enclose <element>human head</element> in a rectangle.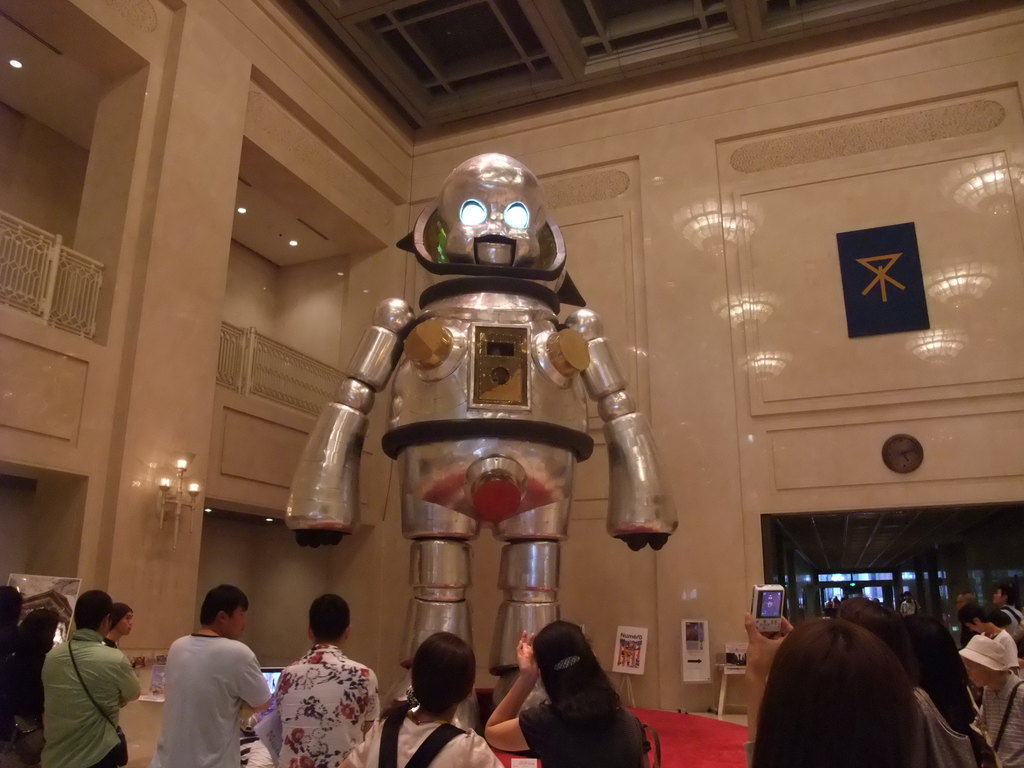
(x1=742, y1=632, x2=982, y2=764).
